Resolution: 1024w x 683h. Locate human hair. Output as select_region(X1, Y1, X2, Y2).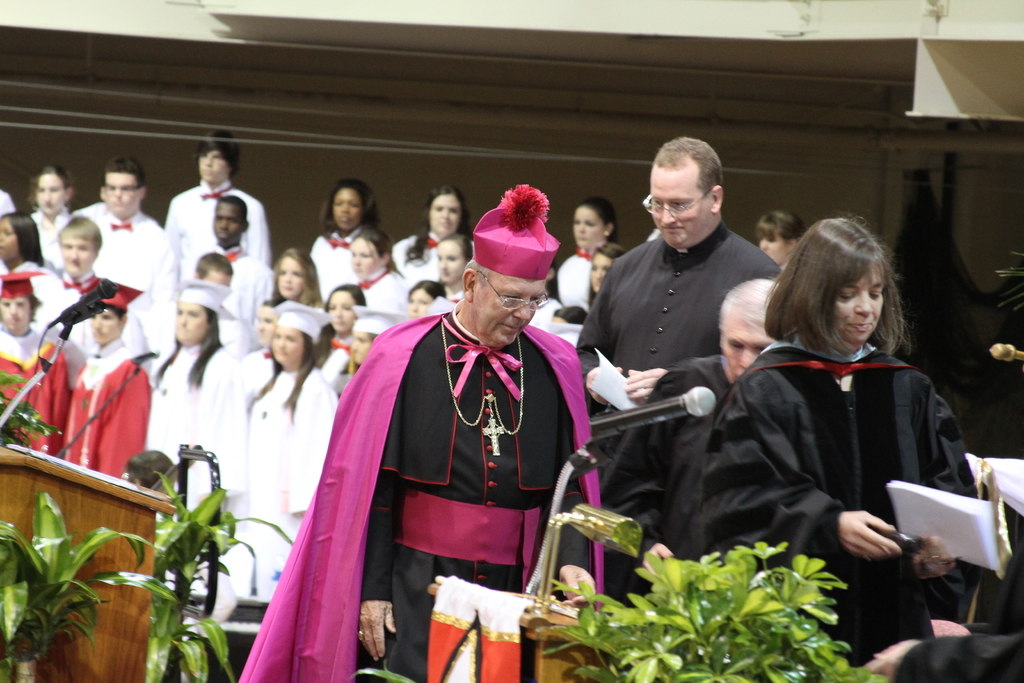
select_region(781, 215, 913, 372).
